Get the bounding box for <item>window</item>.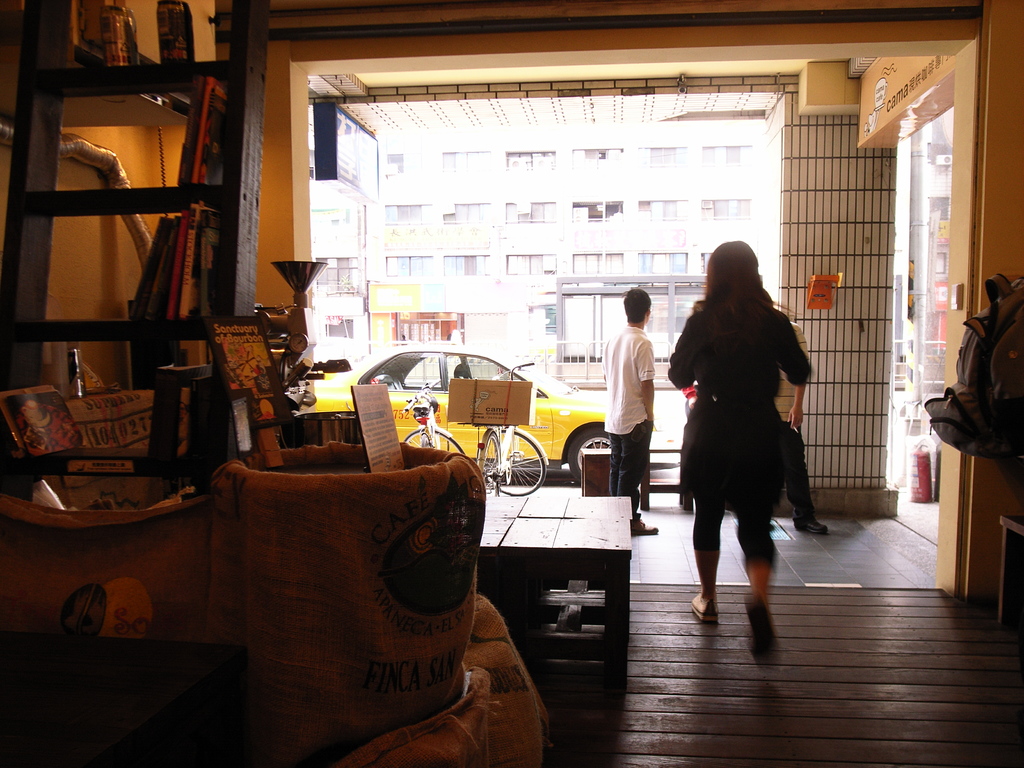
bbox(384, 257, 432, 277).
